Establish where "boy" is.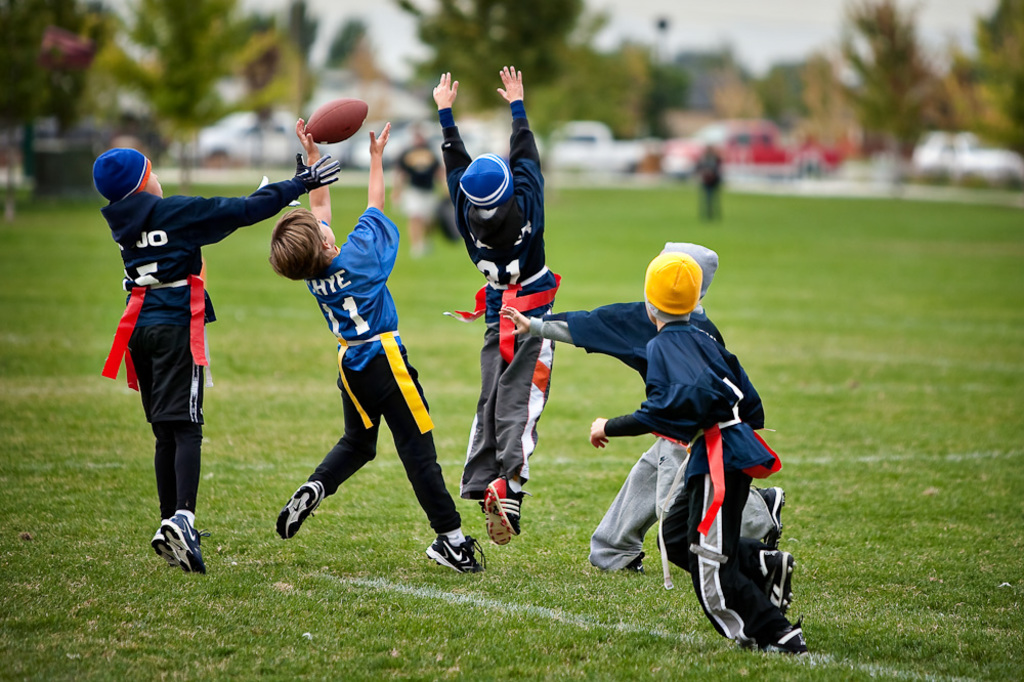
Established at [93,143,344,574].
